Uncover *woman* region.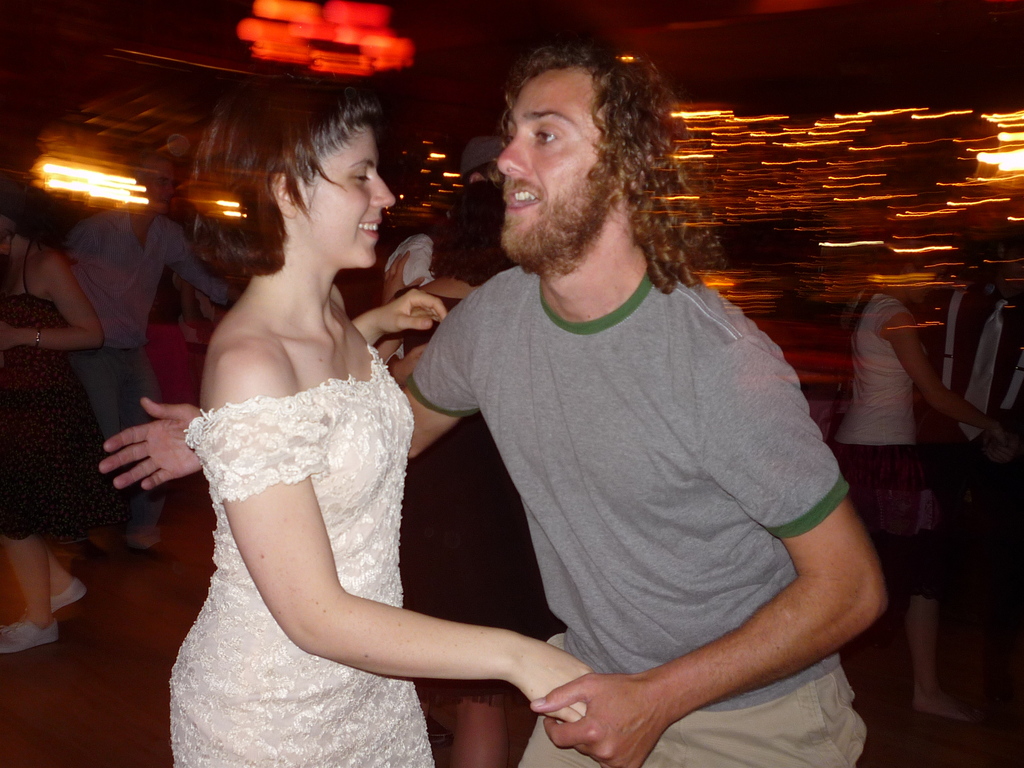
Uncovered: rect(0, 203, 102, 657).
